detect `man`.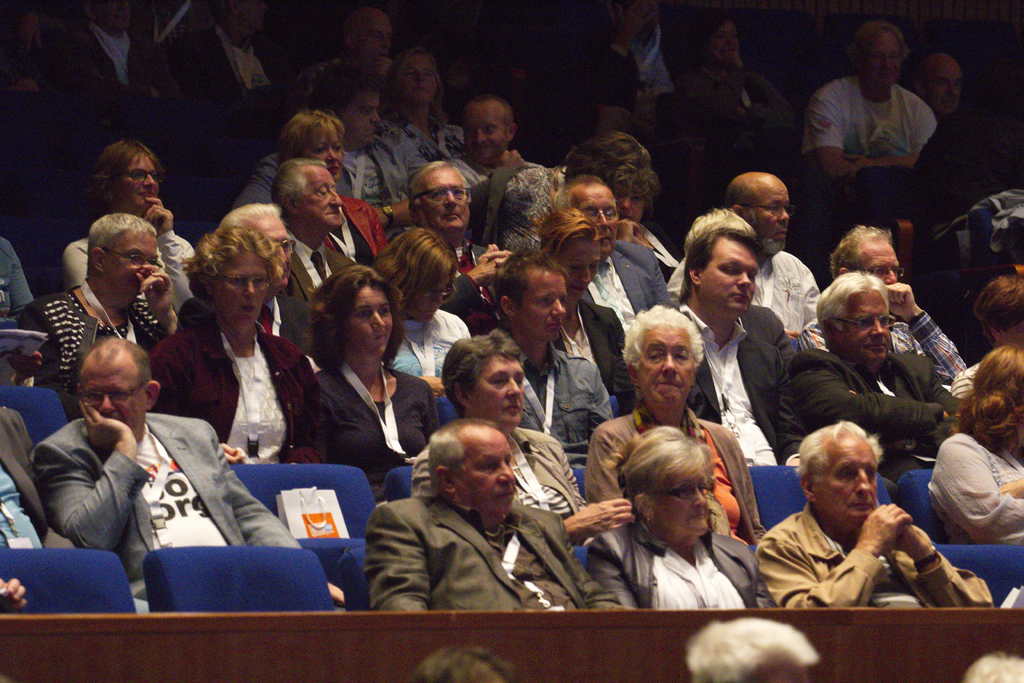
Detected at bbox=[800, 19, 940, 181].
